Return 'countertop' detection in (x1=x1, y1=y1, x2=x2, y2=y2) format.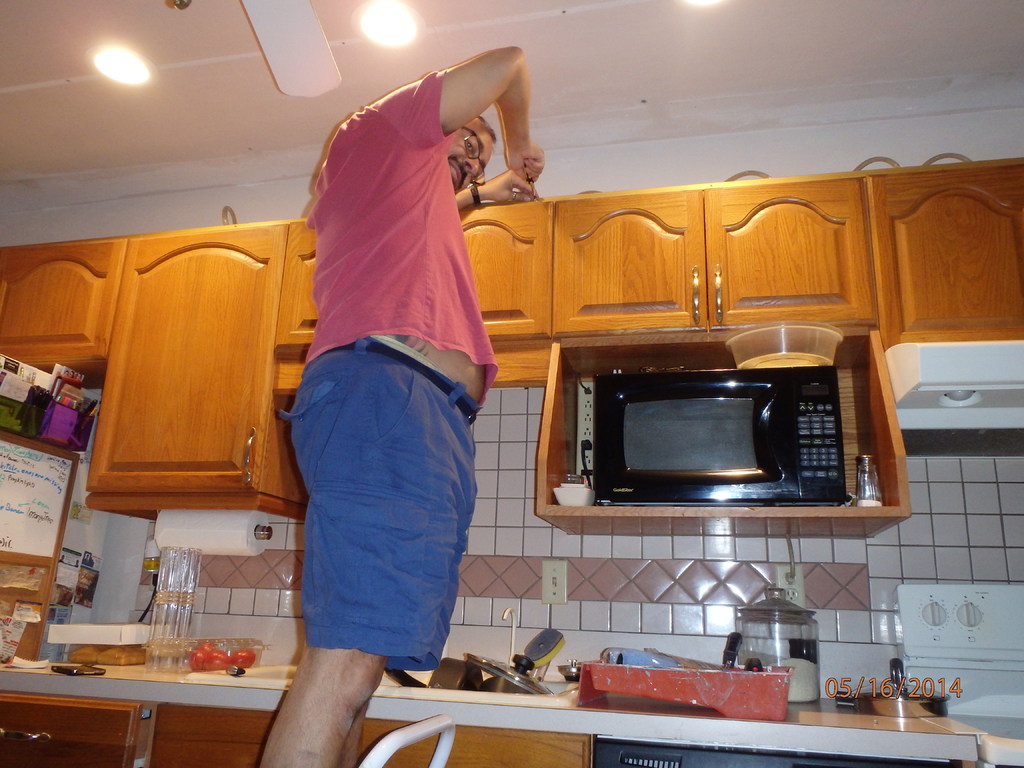
(x1=0, y1=655, x2=982, y2=756).
